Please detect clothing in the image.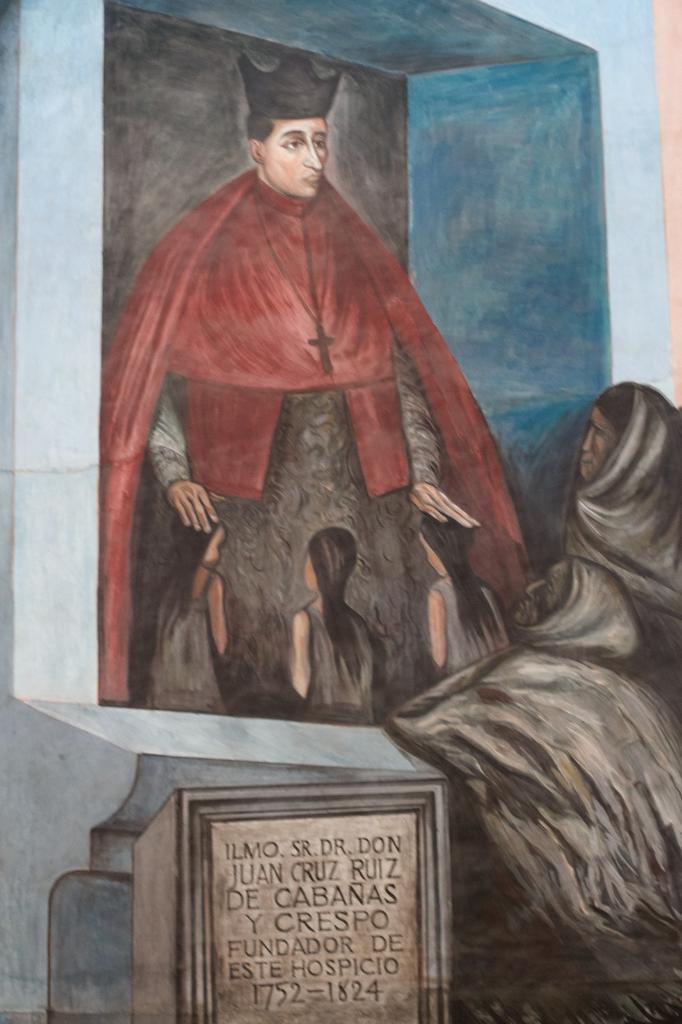
box=[147, 559, 236, 707].
